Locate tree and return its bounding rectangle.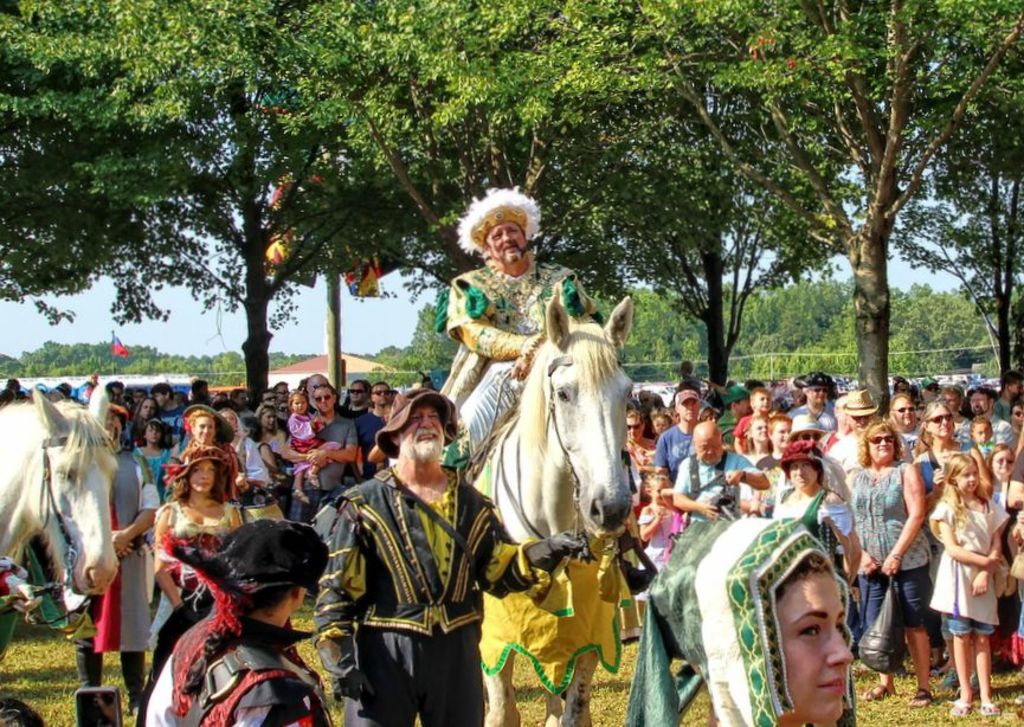
region(307, 0, 689, 380).
